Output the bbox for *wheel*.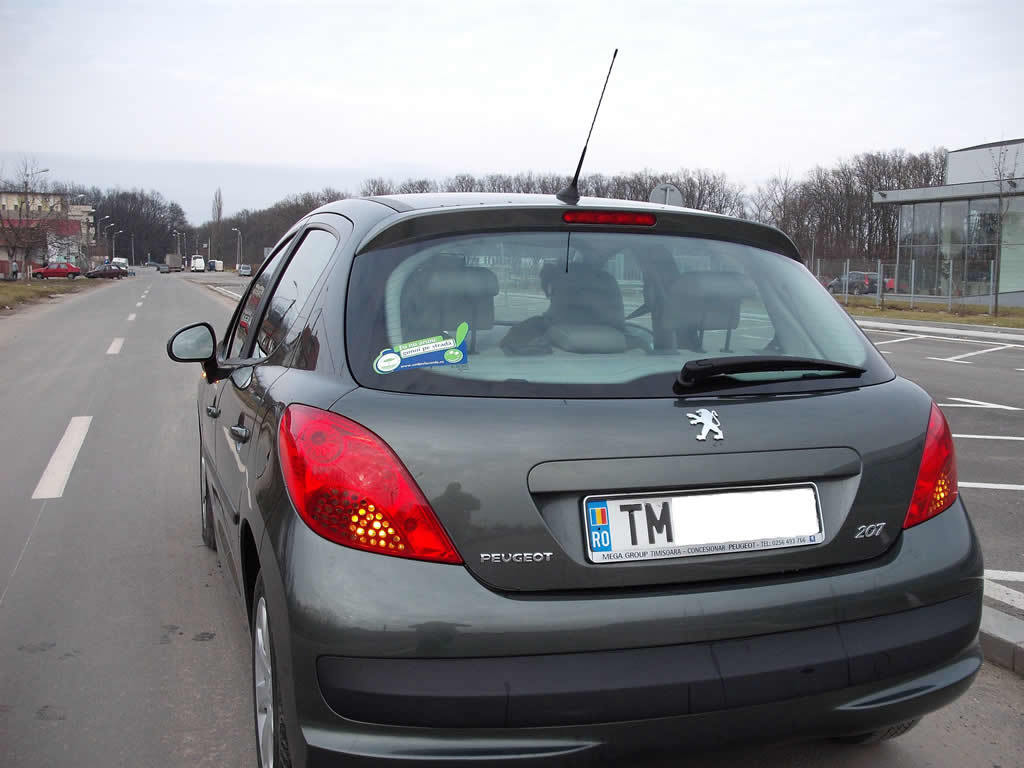
{"left": 245, "top": 567, "right": 295, "bottom": 767}.
